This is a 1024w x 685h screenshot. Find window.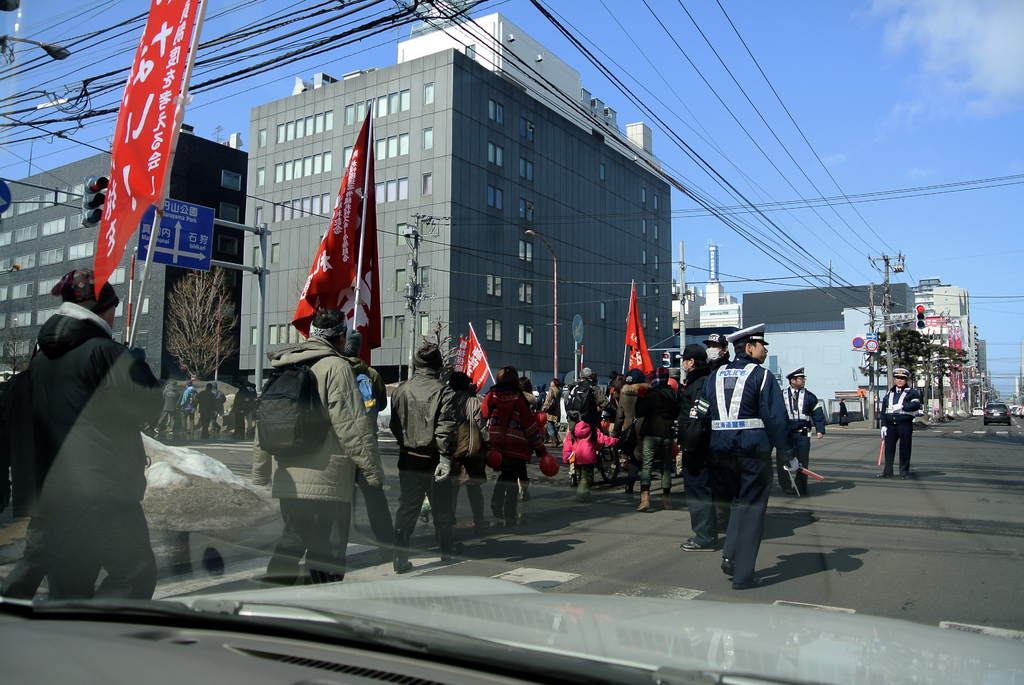
Bounding box: select_region(289, 319, 295, 348).
